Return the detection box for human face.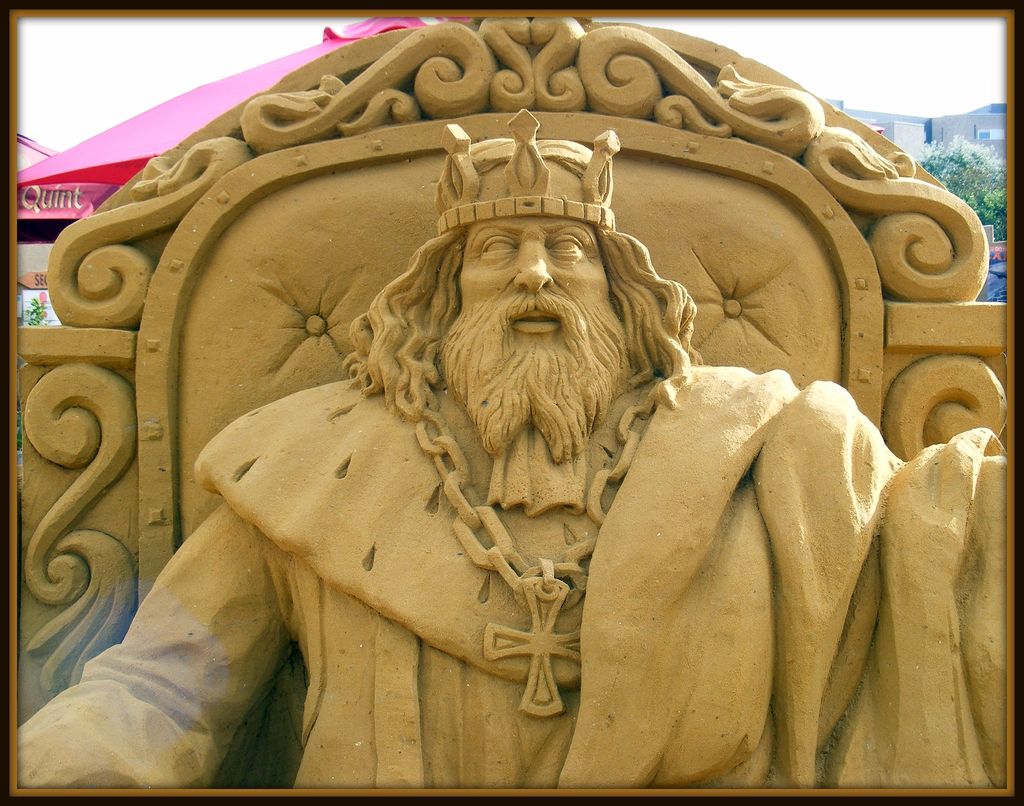
(461, 216, 612, 368).
